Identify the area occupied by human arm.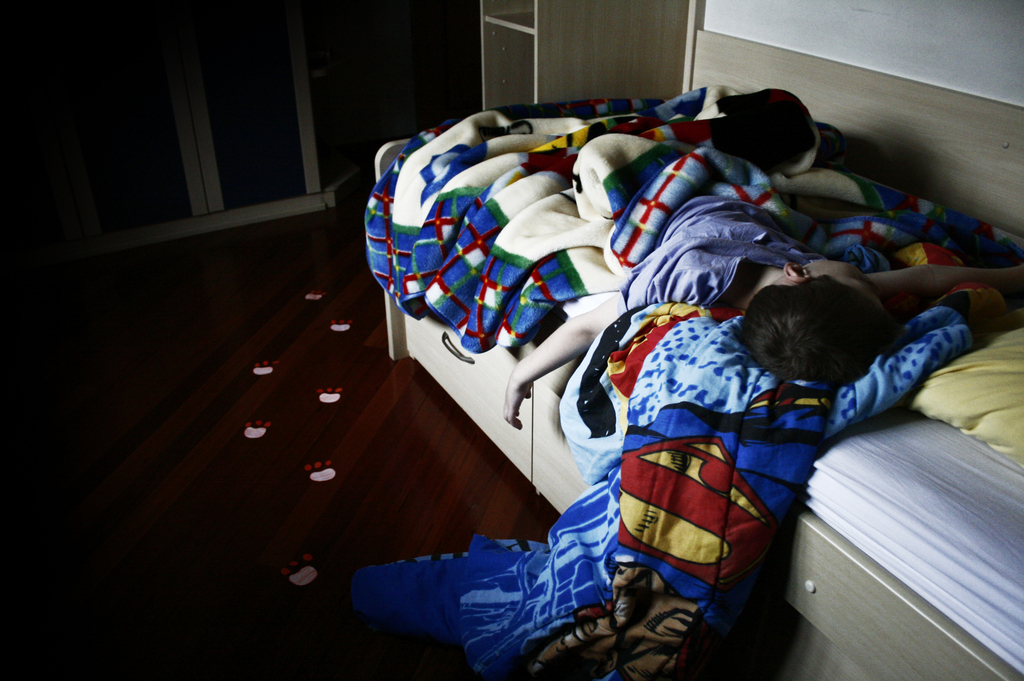
Area: 497:249:717:432.
